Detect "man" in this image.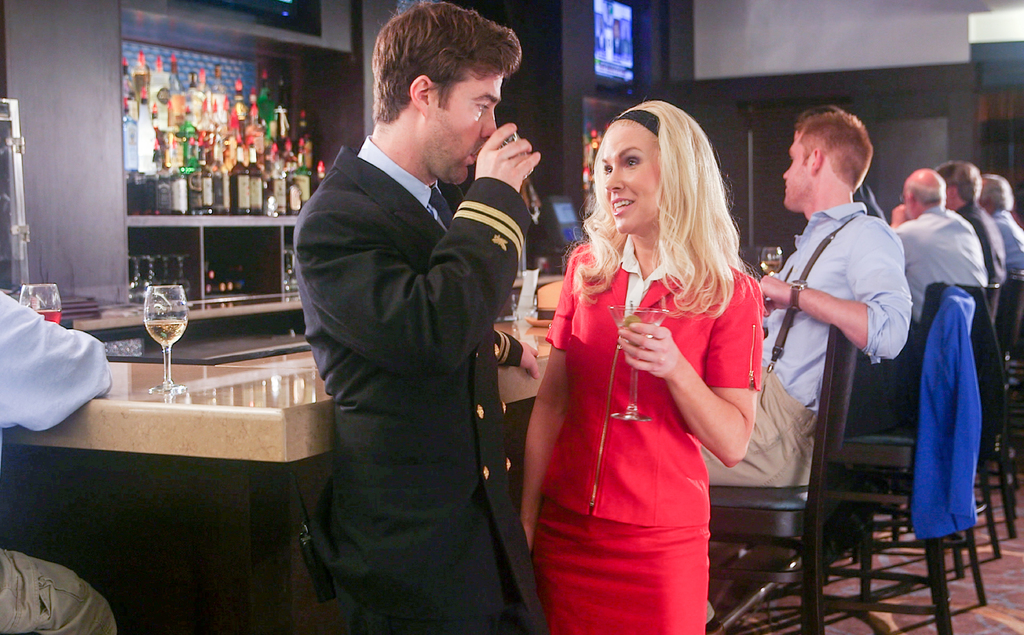
Detection: detection(283, 11, 554, 630).
